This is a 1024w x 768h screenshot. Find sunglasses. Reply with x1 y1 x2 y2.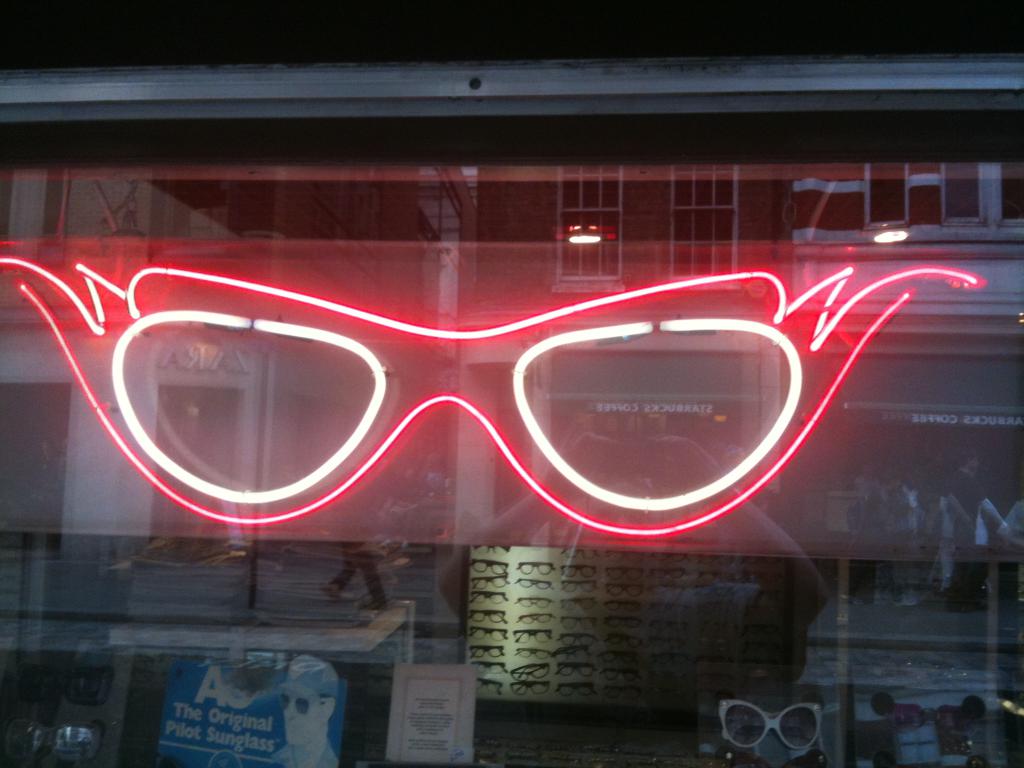
470 543 513 557.
